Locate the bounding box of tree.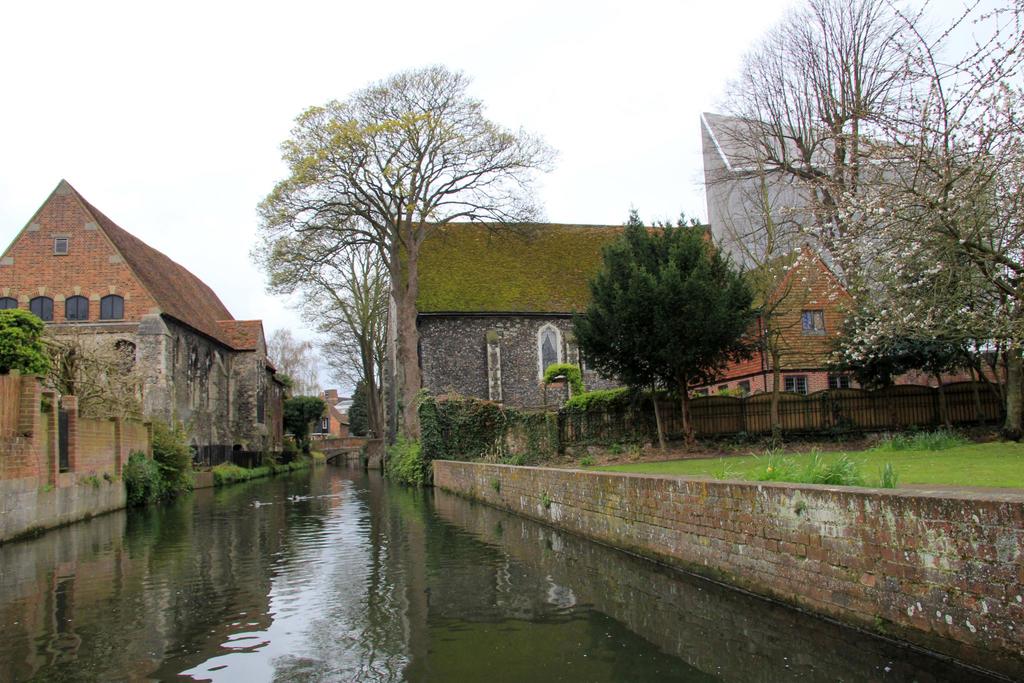
Bounding box: pyautogui.locateOnScreen(265, 328, 325, 404).
